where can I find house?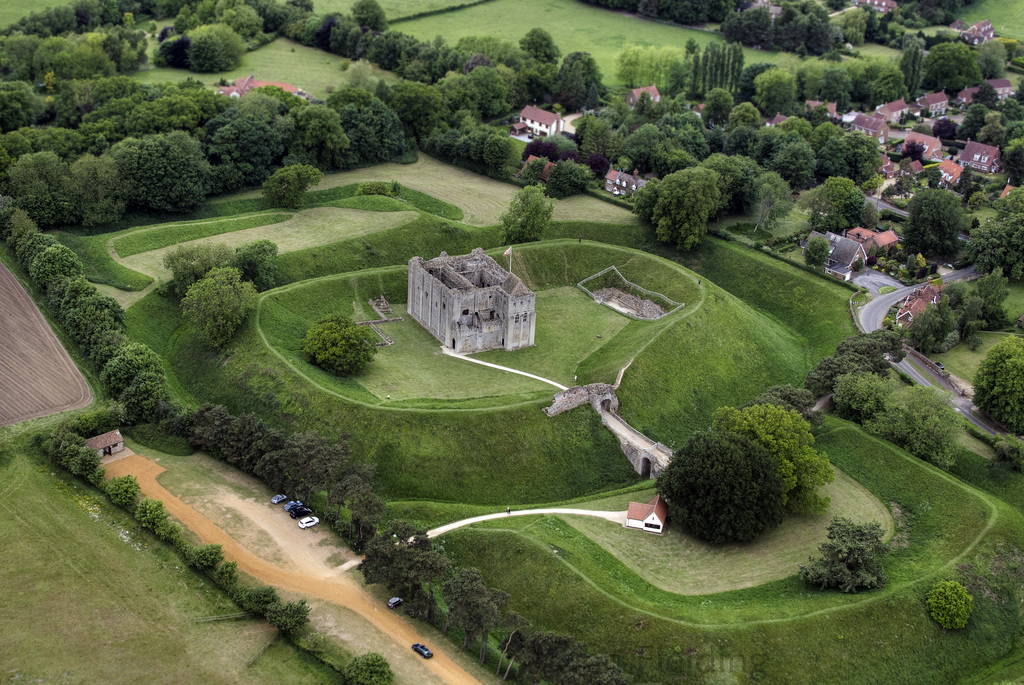
You can find it at [left=965, top=22, right=998, bottom=39].
